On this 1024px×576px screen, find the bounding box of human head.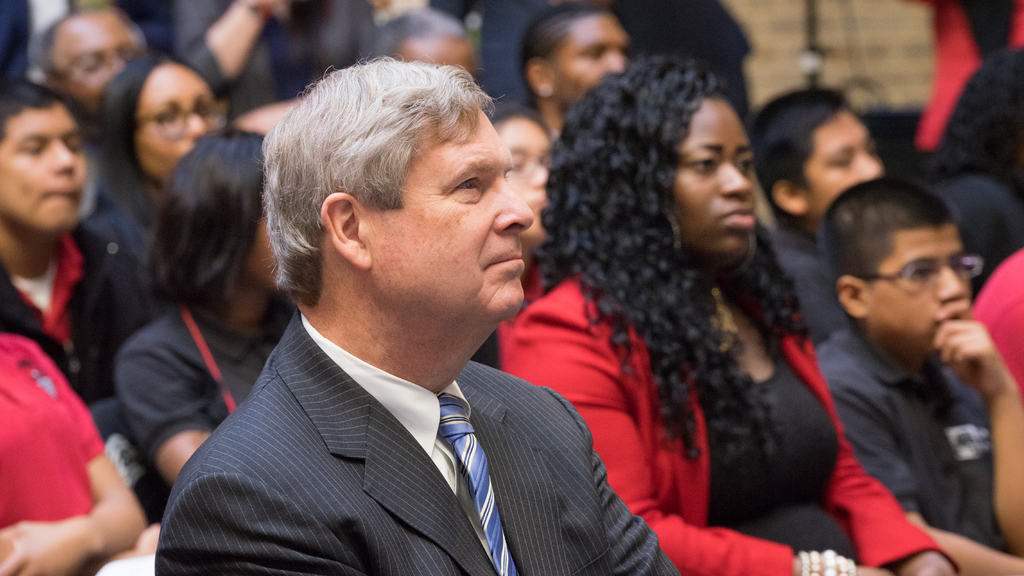
Bounding box: BBox(36, 0, 147, 115).
